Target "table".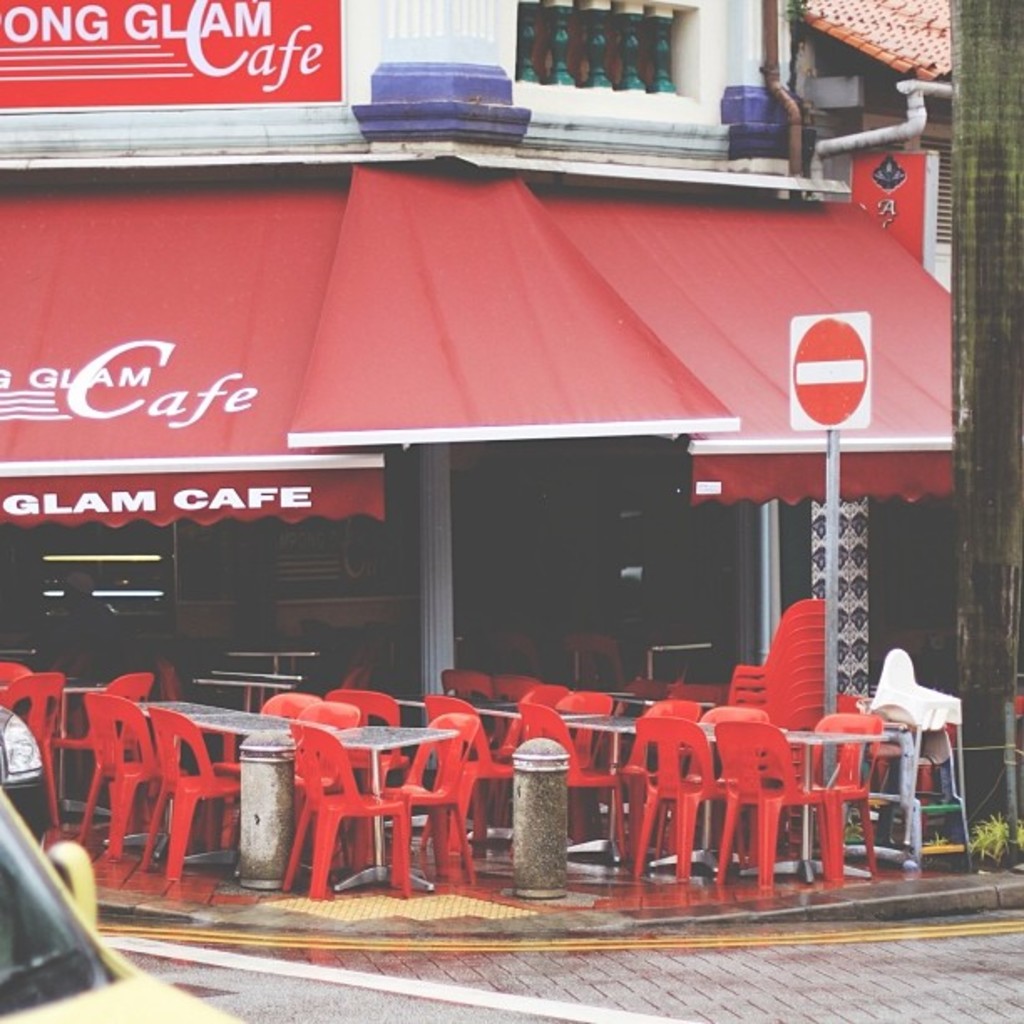
Target region: (left=102, top=704, right=226, bottom=853).
